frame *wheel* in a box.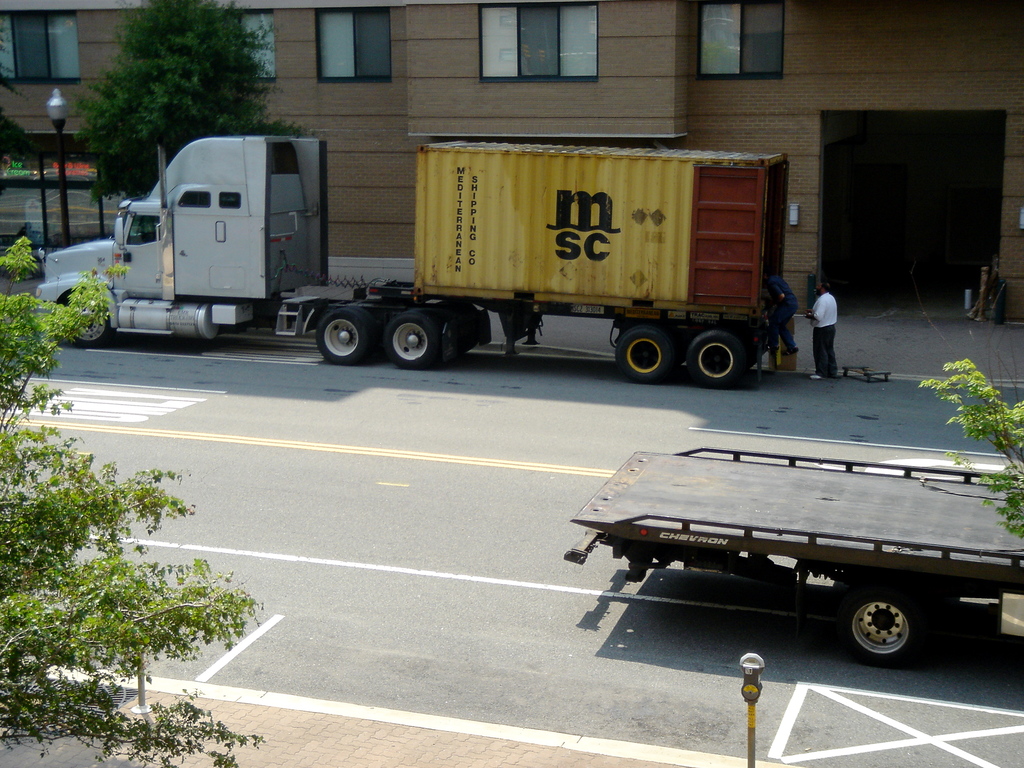
(618, 325, 672, 381).
